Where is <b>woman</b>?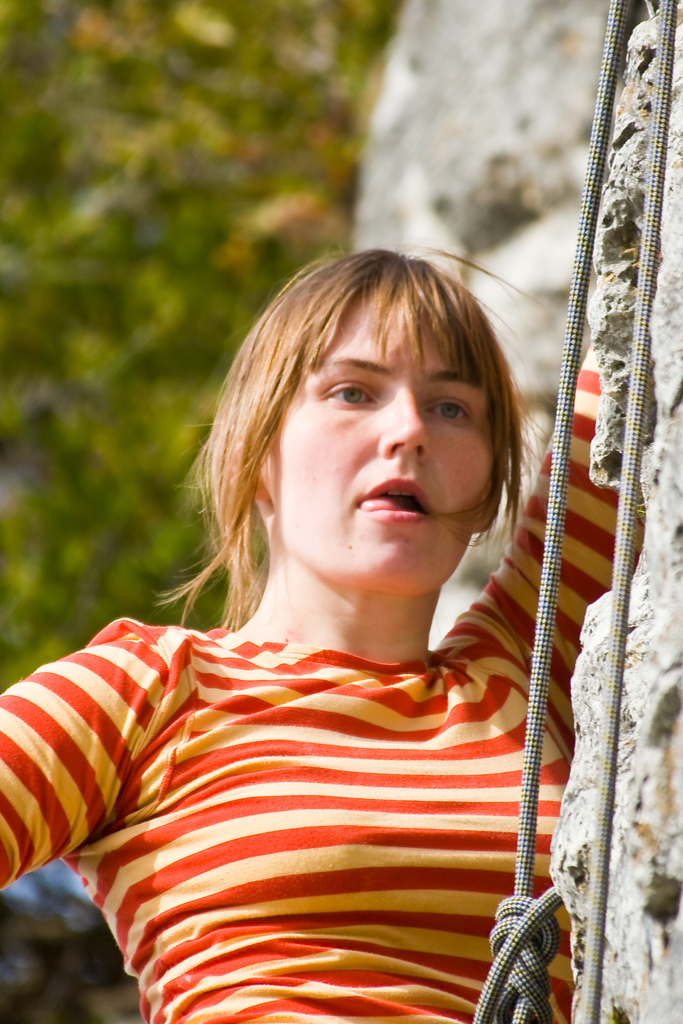
<box>38,246,576,1016</box>.
